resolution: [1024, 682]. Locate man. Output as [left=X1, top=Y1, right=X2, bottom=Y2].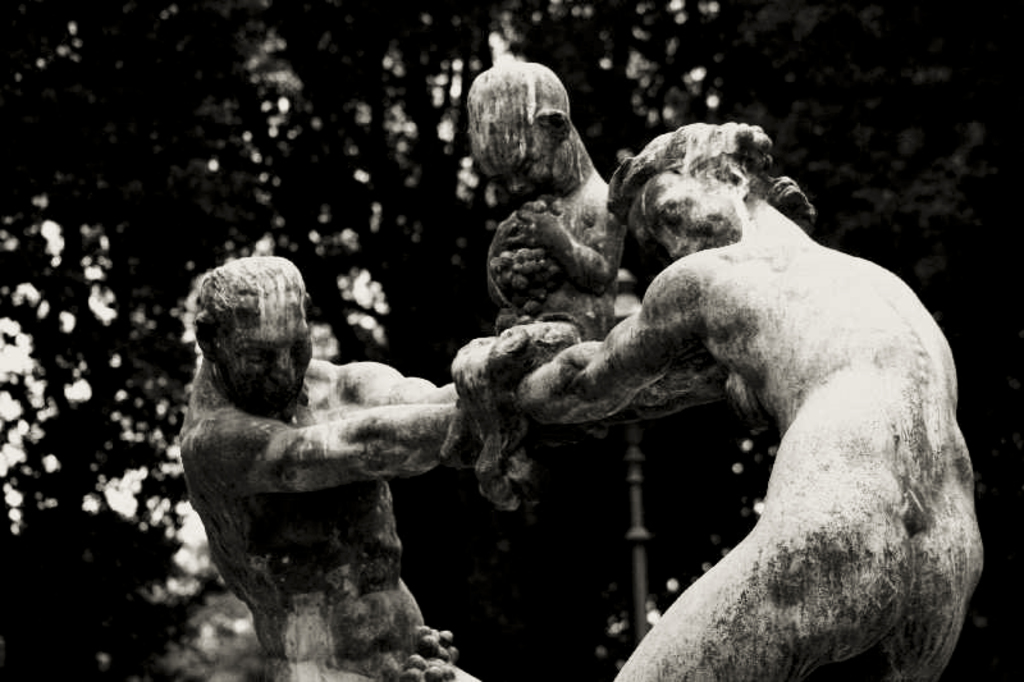
[left=152, top=223, right=479, bottom=681].
